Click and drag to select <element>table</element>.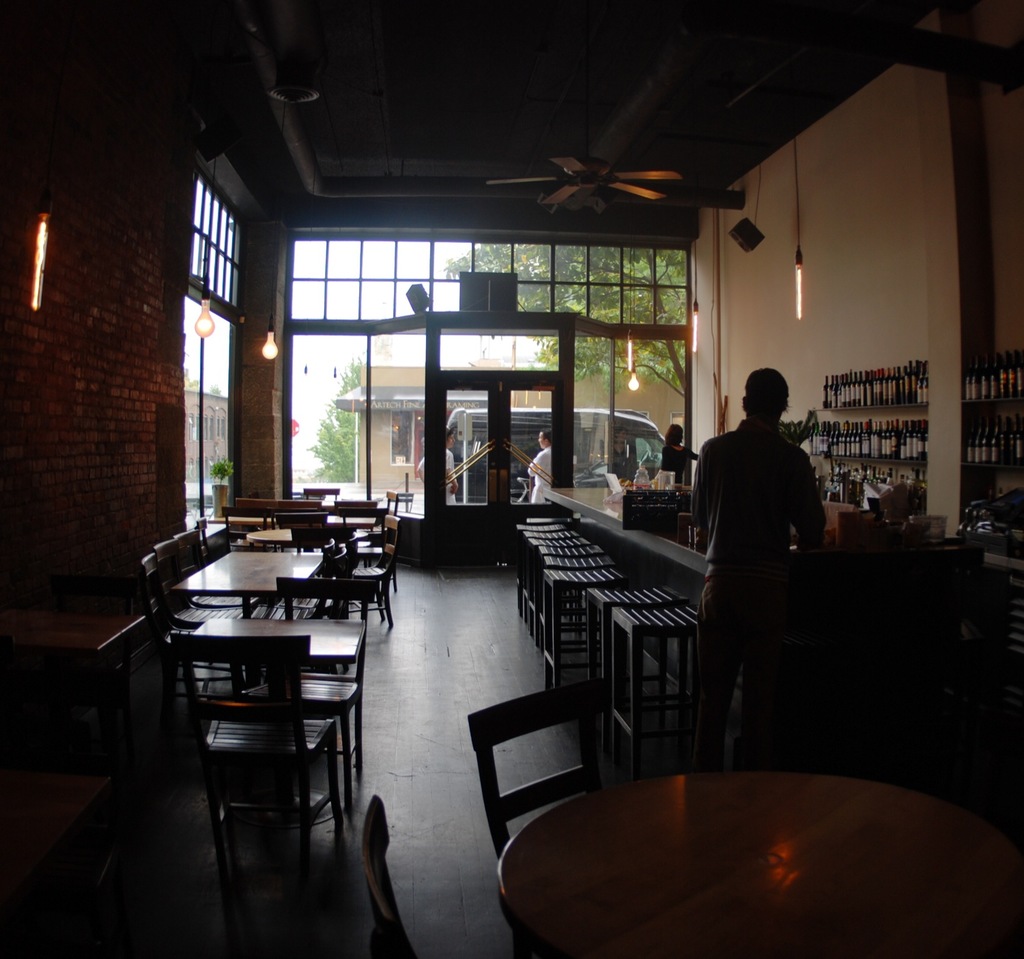
Selection: l=429, t=750, r=1005, b=958.
